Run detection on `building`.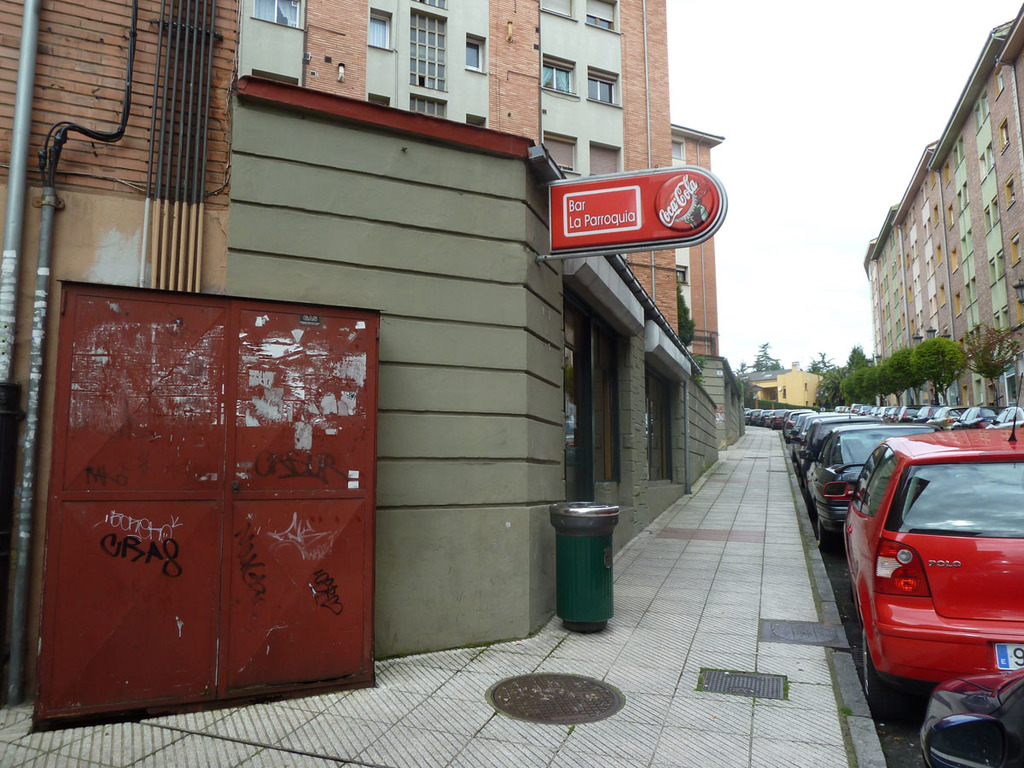
Result: (left=0, top=0, right=742, bottom=662).
